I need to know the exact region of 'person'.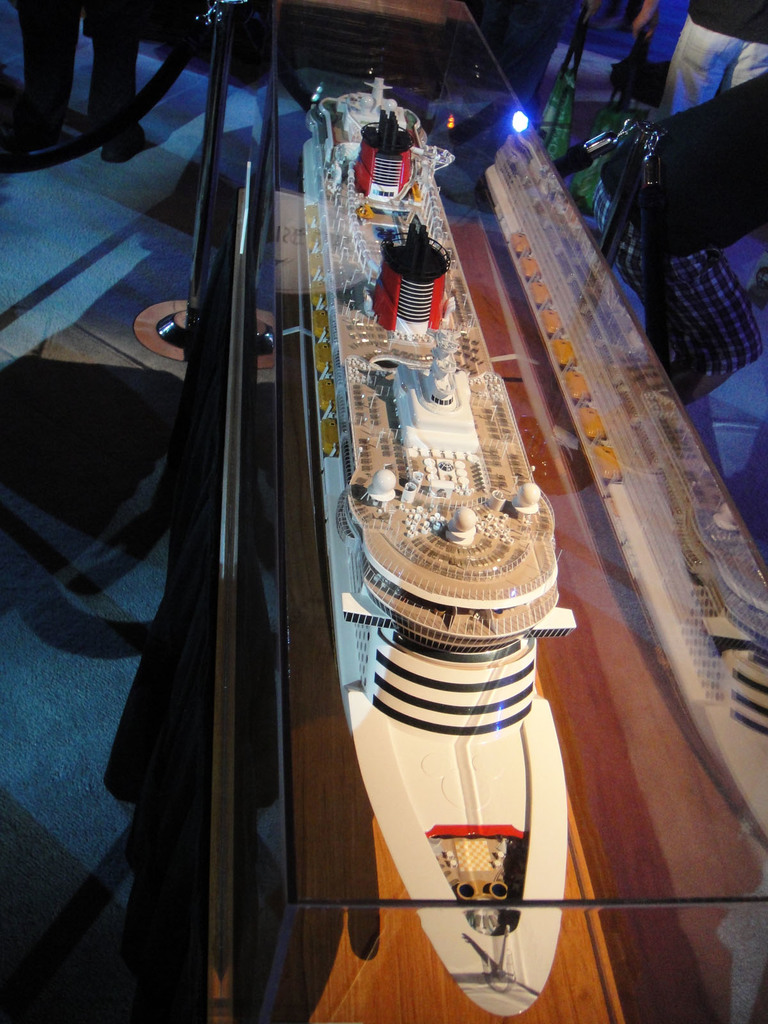
Region: detection(628, 0, 767, 115).
